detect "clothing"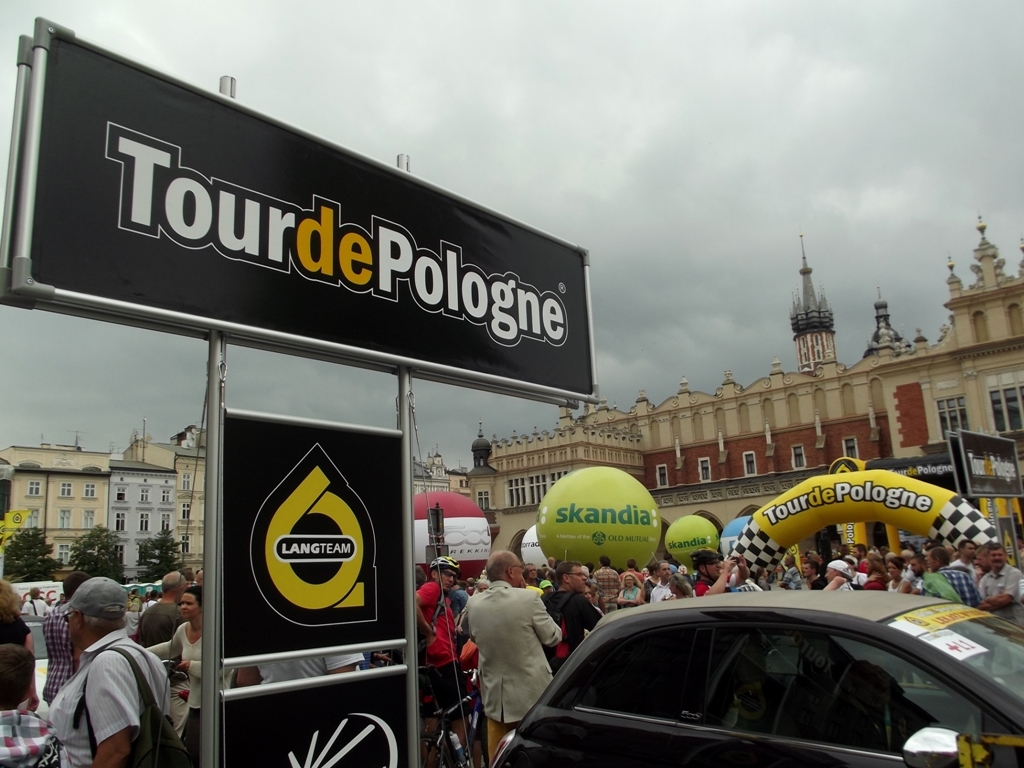
<bbox>942, 561, 971, 595</bbox>
